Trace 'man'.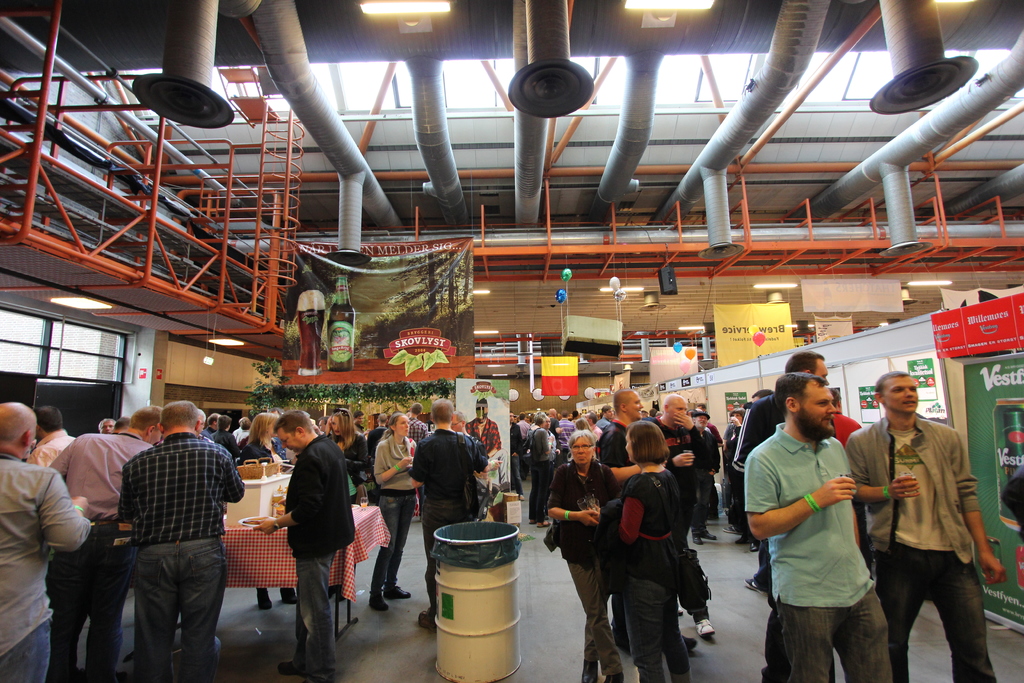
Traced to region(316, 417, 375, 499).
